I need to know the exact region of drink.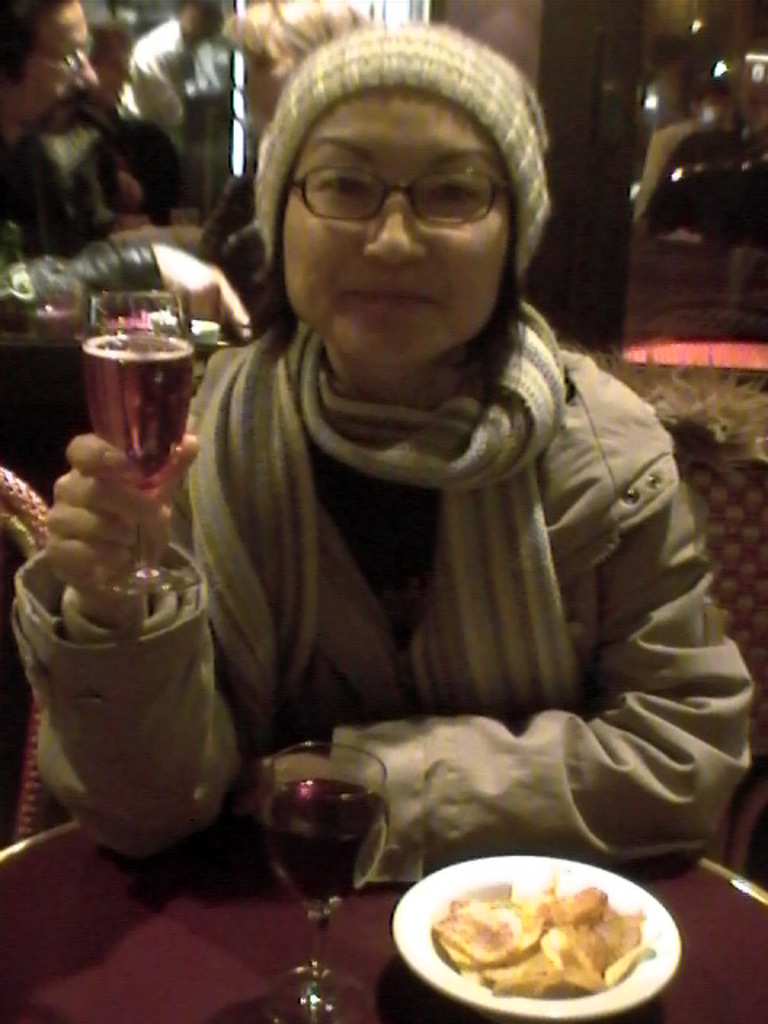
Region: (left=259, top=776, right=392, bottom=907).
